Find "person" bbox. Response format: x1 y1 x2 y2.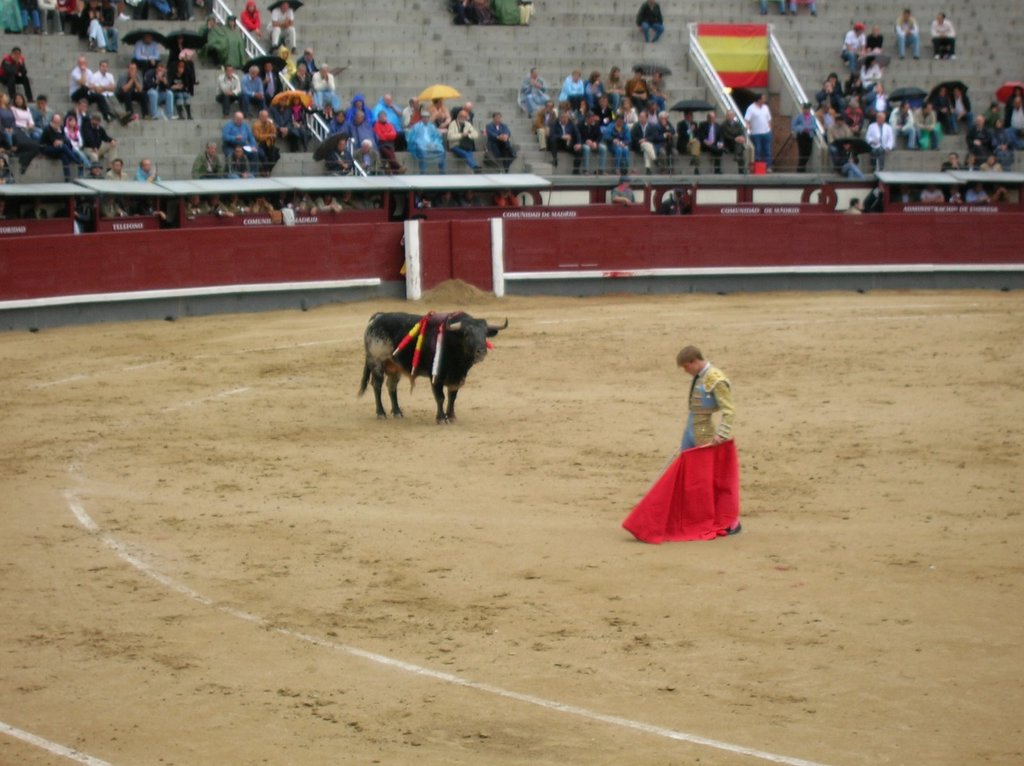
442 110 477 173.
